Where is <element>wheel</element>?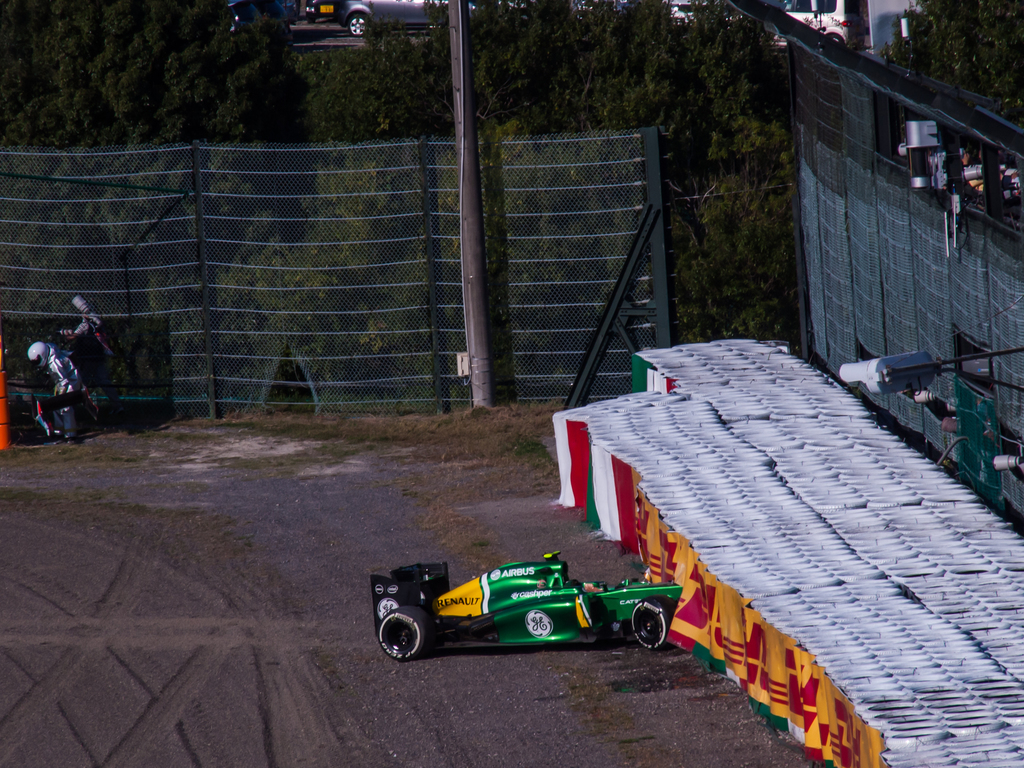
rect(368, 605, 440, 669).
